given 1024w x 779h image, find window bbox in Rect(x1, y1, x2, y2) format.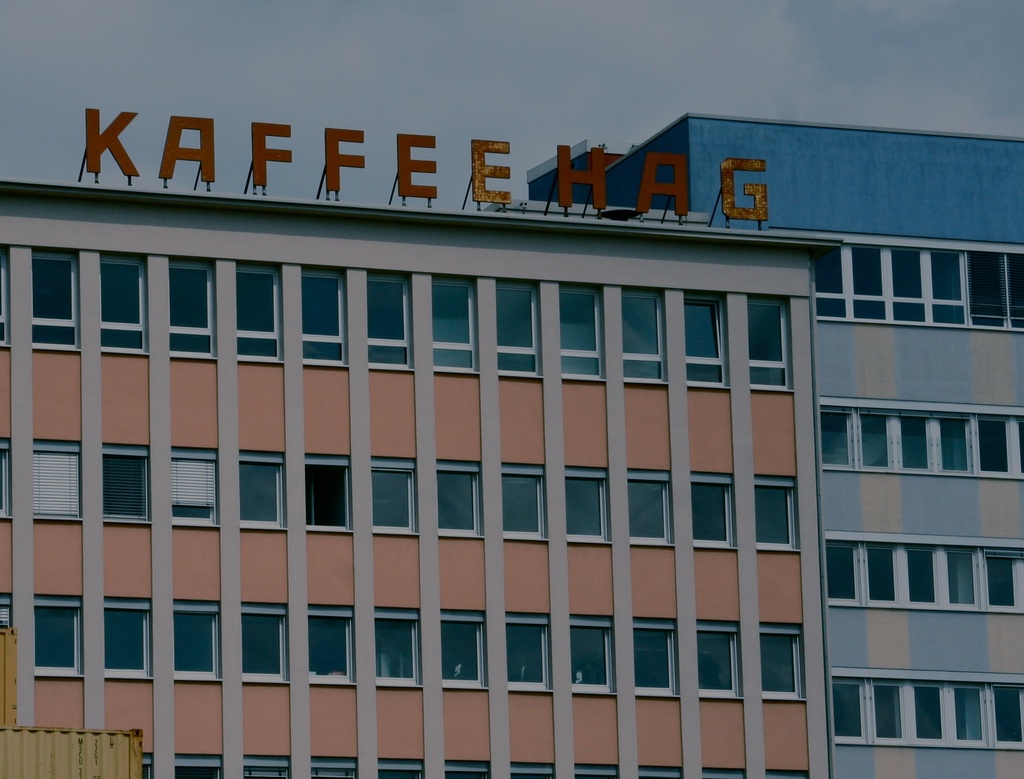
Rect(623, 285, 666, 386).
